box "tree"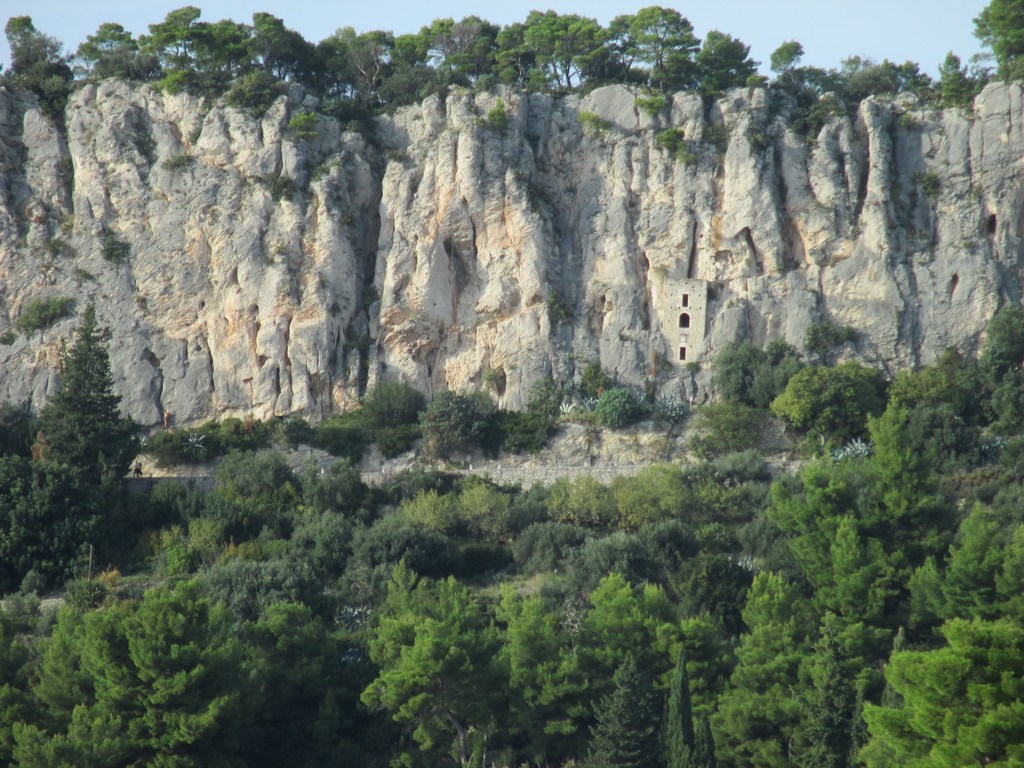
pyautogui.locateOnScreen(22, 264, 151, 575)
